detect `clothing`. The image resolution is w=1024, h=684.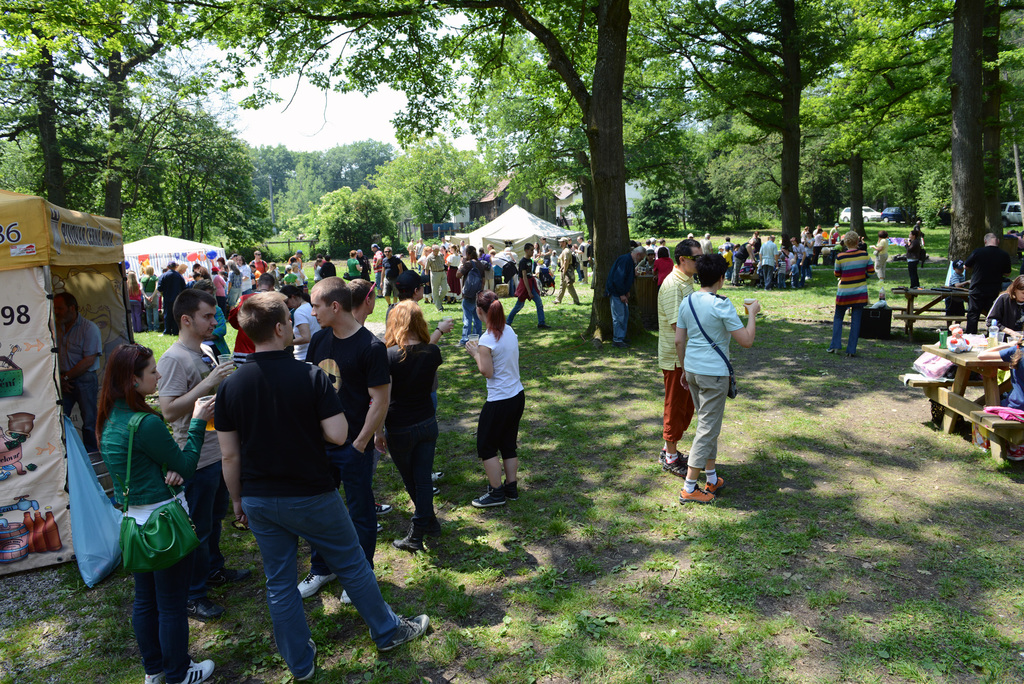
bbox=(602, 247, 633, 300).
